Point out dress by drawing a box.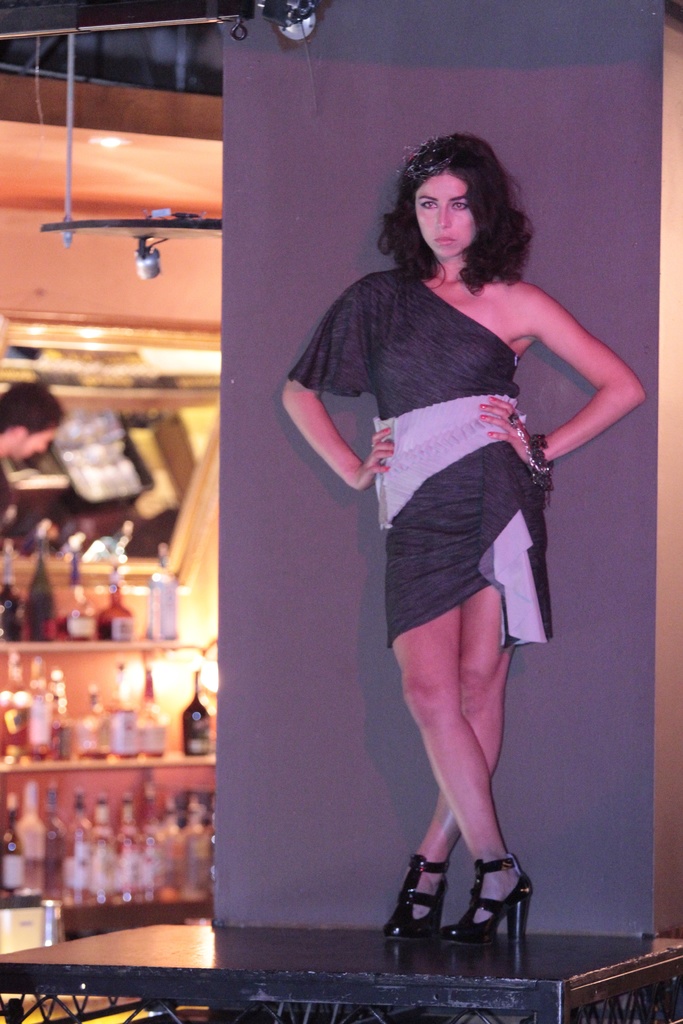
272,269,563,662.
